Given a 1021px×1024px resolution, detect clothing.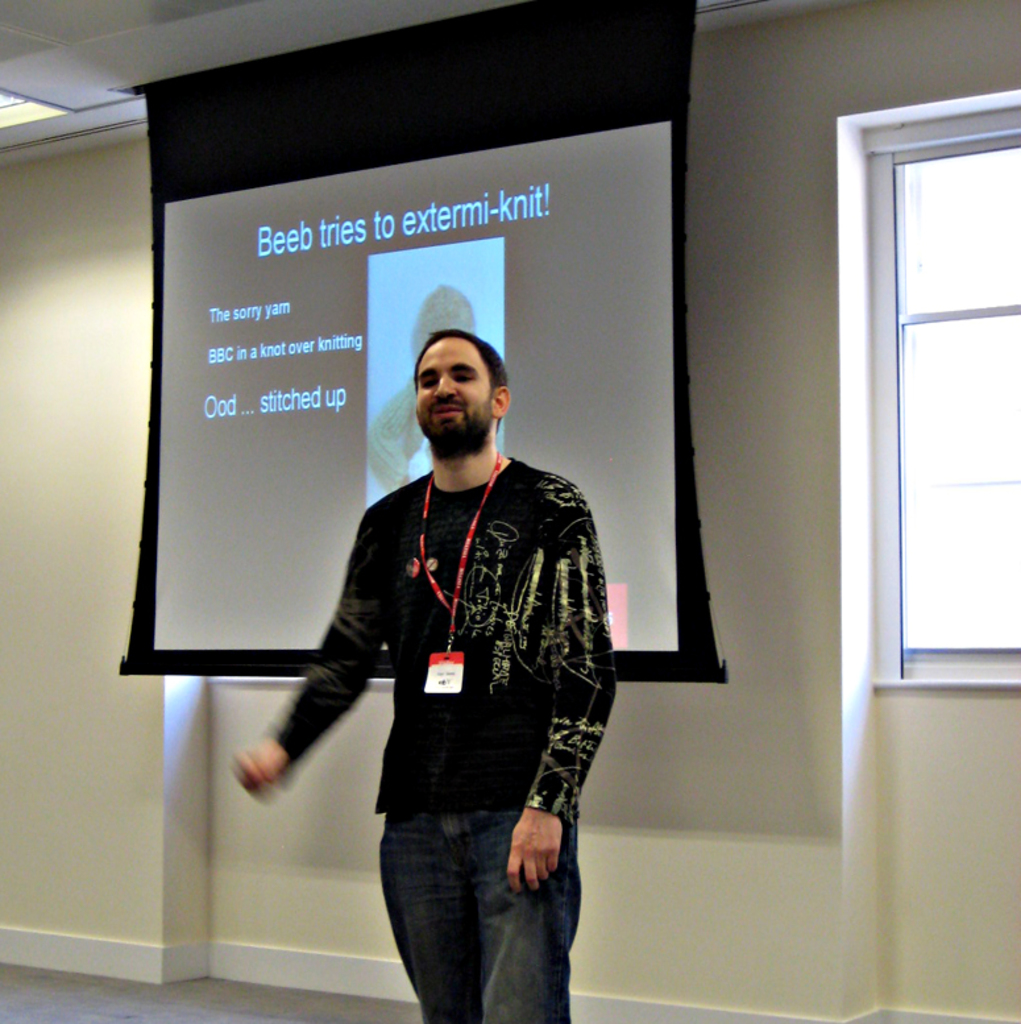
(left=308, top=422, right=606, bottom=1020).
